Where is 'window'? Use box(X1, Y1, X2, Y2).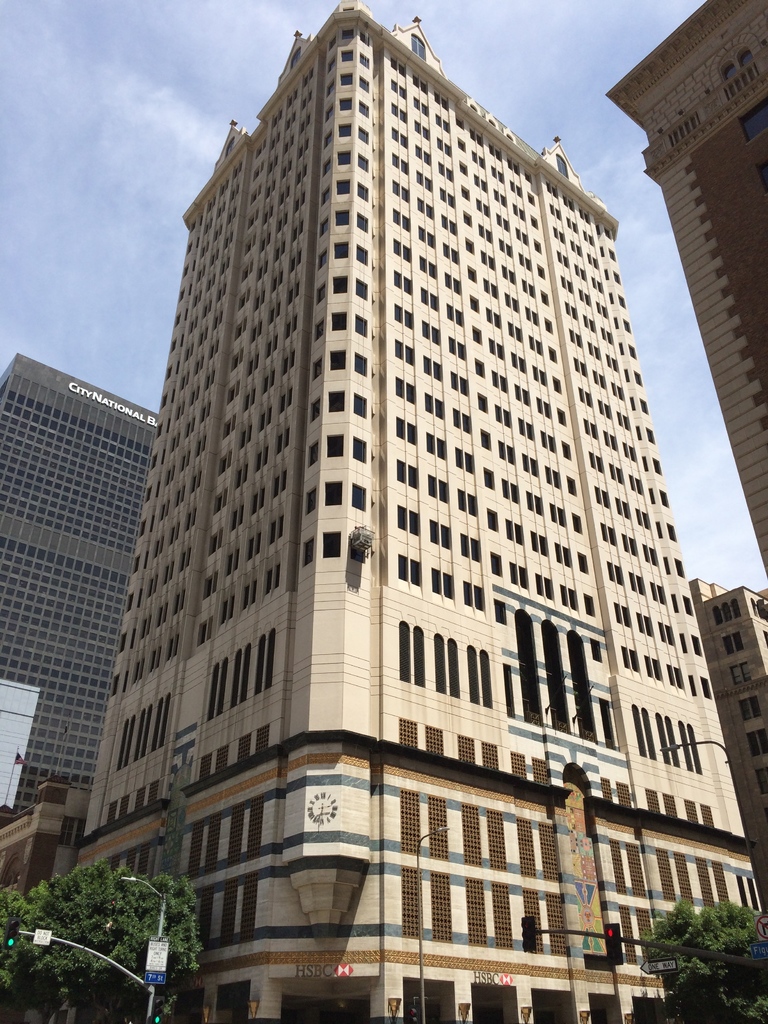
box(504, 519, 524, 547).
